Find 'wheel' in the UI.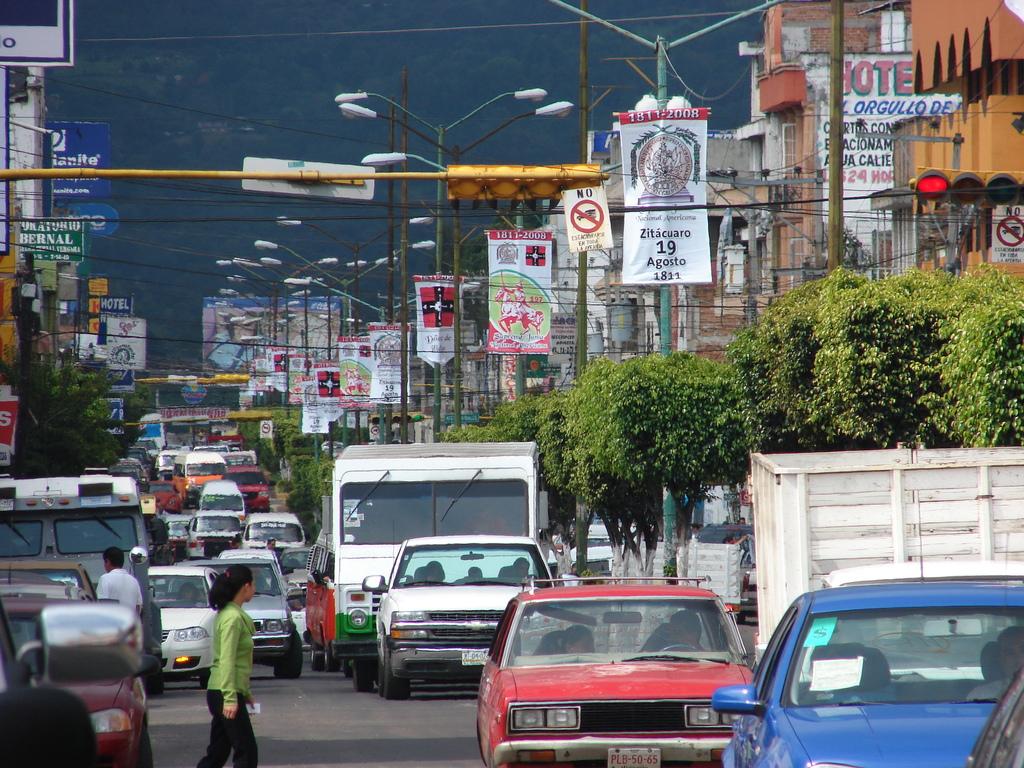
UI element at [276, 648, 306, 679].
